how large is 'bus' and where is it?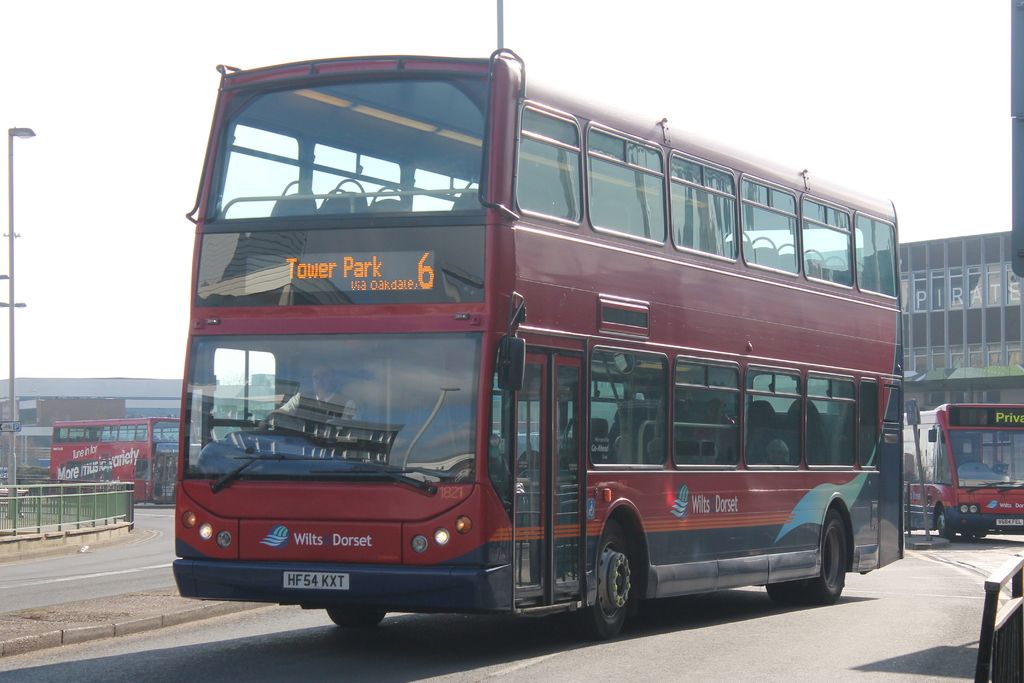
Bounding box: crop(908, 406, 1023, 536).
